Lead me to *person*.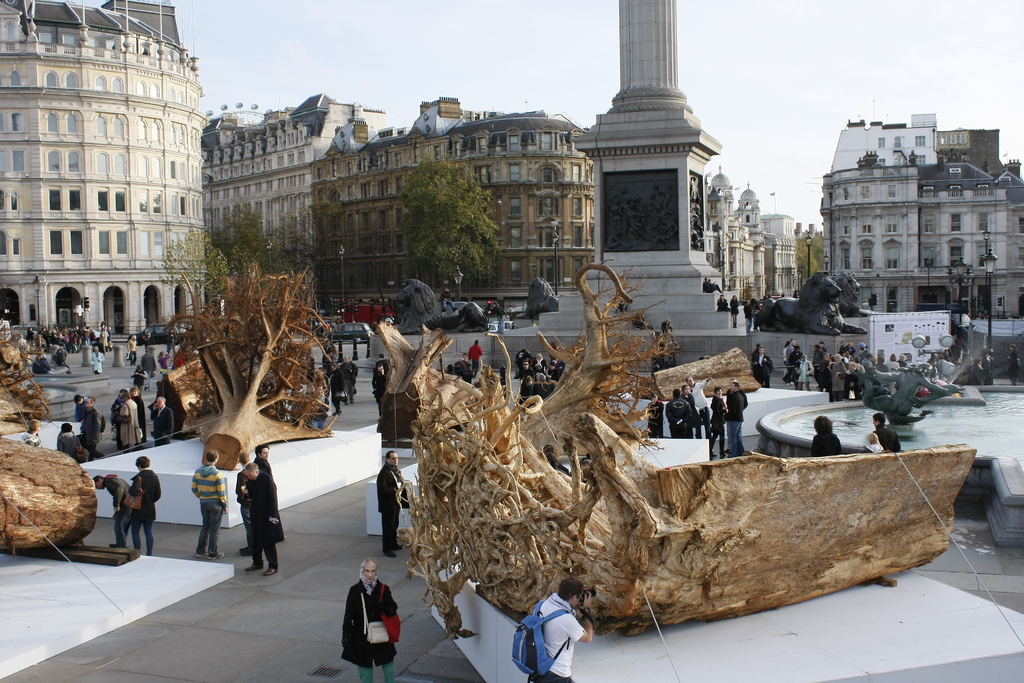
Lead to Rect(730, 381, 747, 458).
